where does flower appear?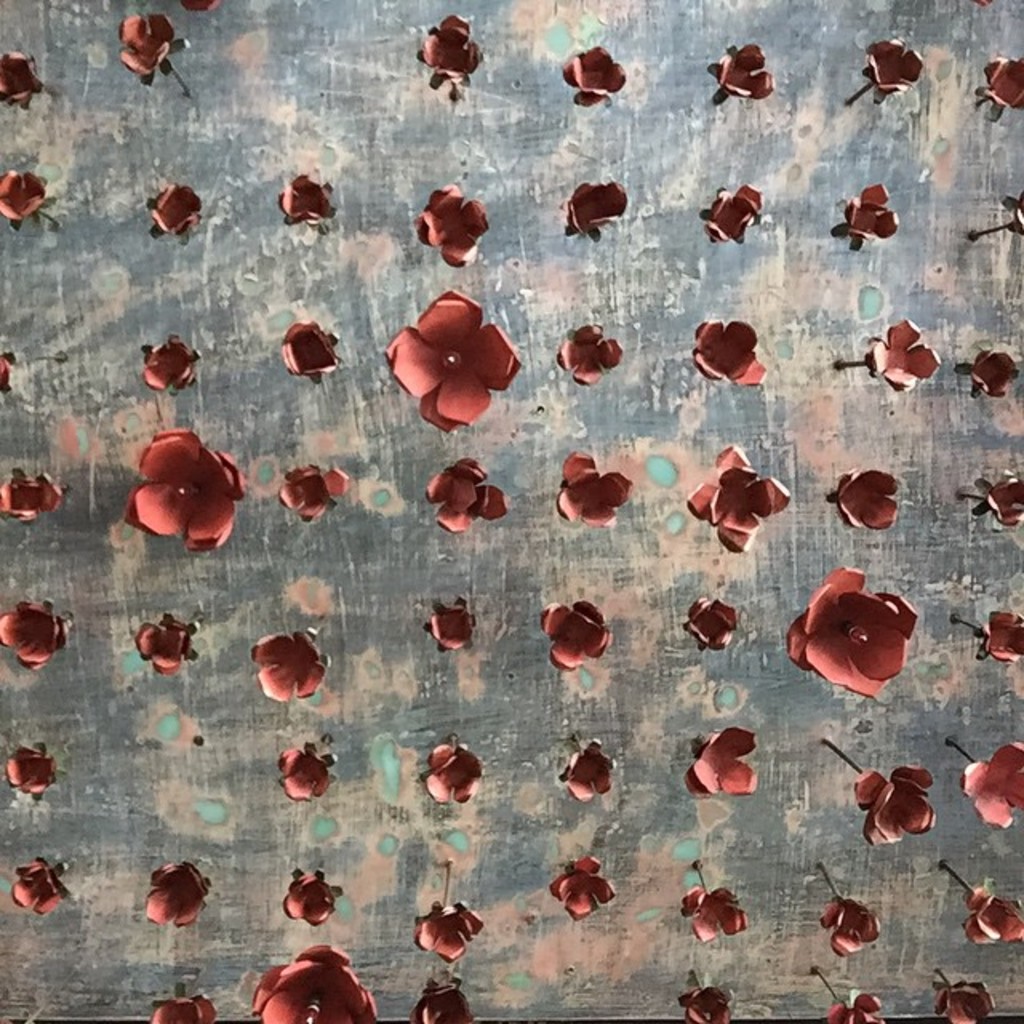
Appears at (779, 557, 923, 691).
